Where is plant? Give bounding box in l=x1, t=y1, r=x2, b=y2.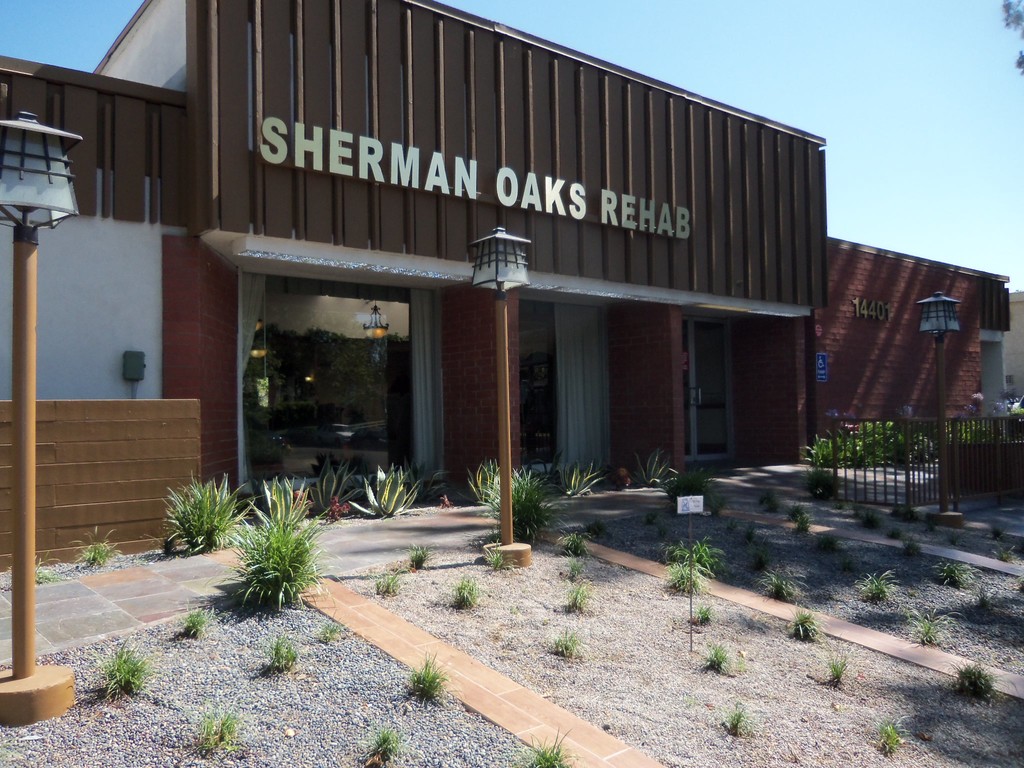
l=348, t=460, r=427, b=516.
